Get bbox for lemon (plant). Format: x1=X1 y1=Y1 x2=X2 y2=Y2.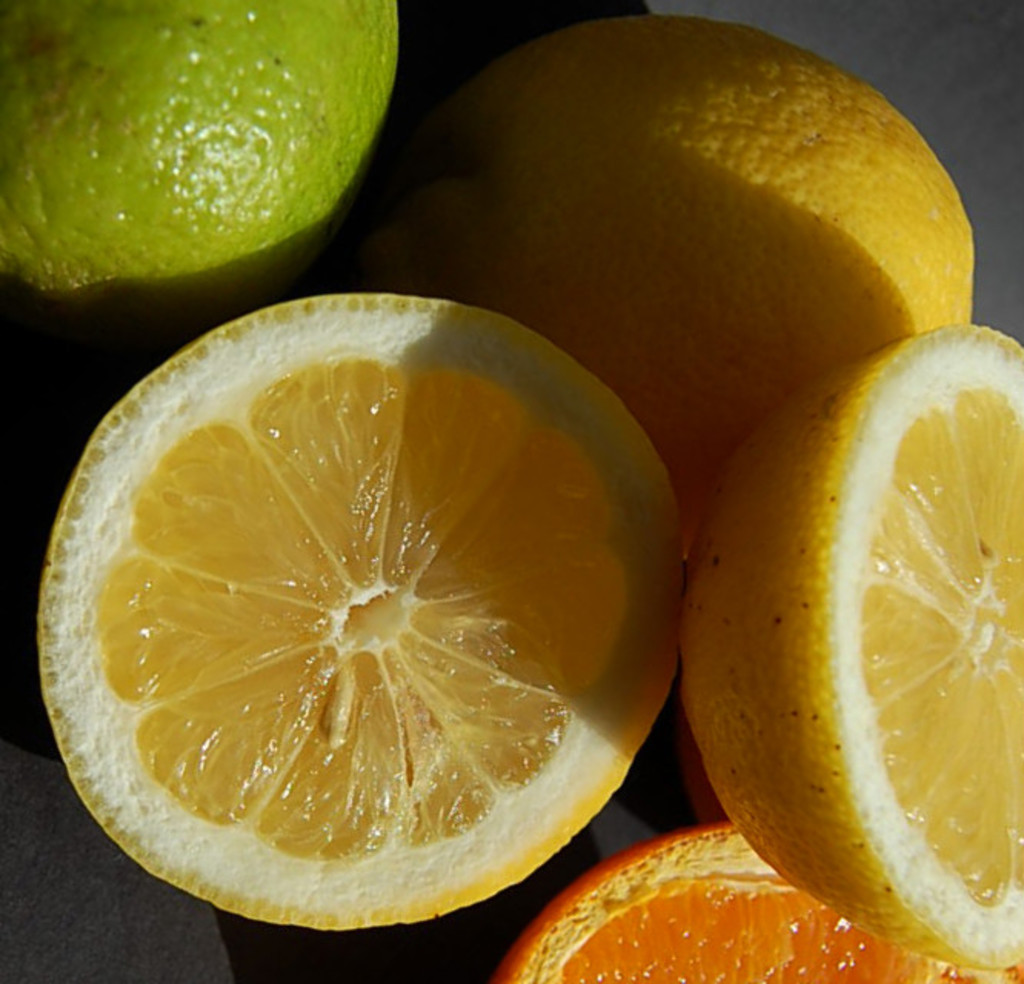
x1=31 y1=289 x2=693 y2=949.
